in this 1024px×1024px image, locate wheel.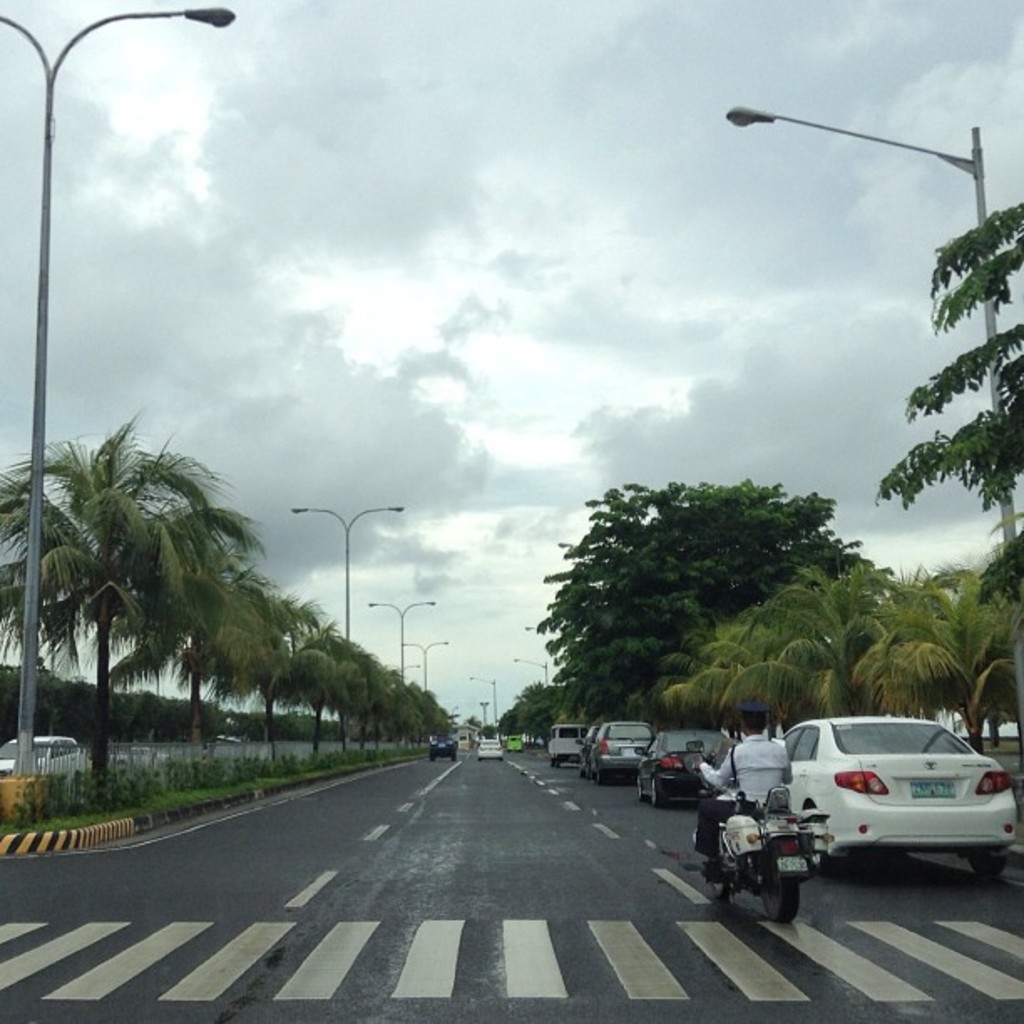
Bounding box: 552, 756, 564, 771.
